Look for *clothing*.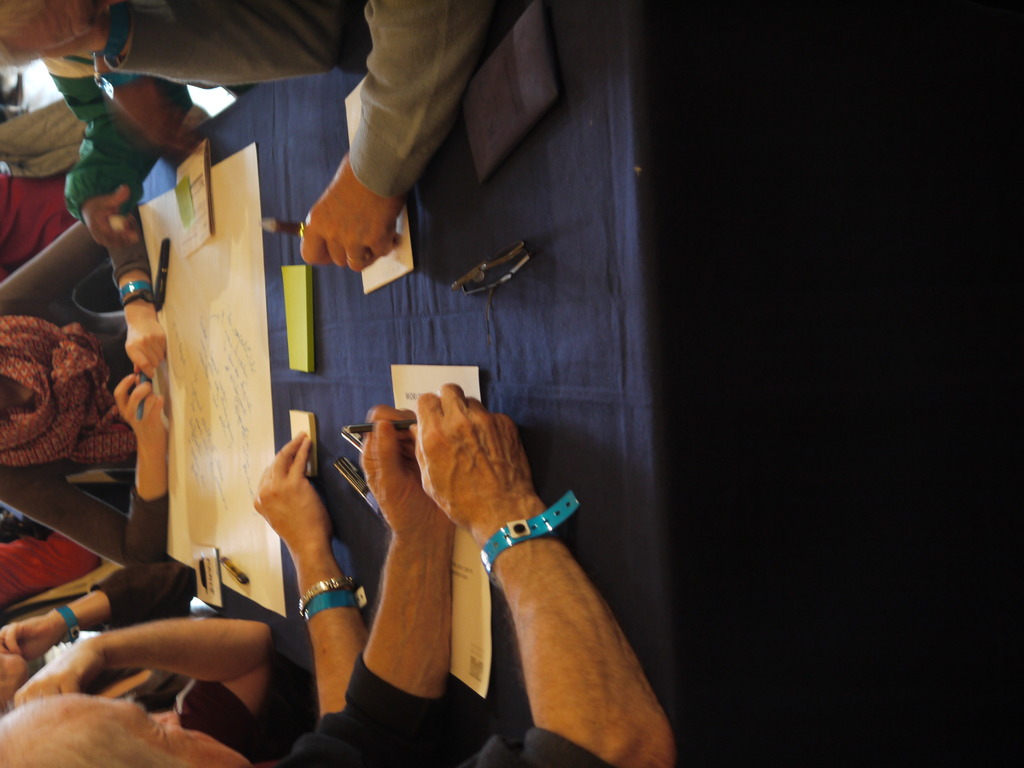
Found: (x1=47, y1=556, x2=246, y2=746).
